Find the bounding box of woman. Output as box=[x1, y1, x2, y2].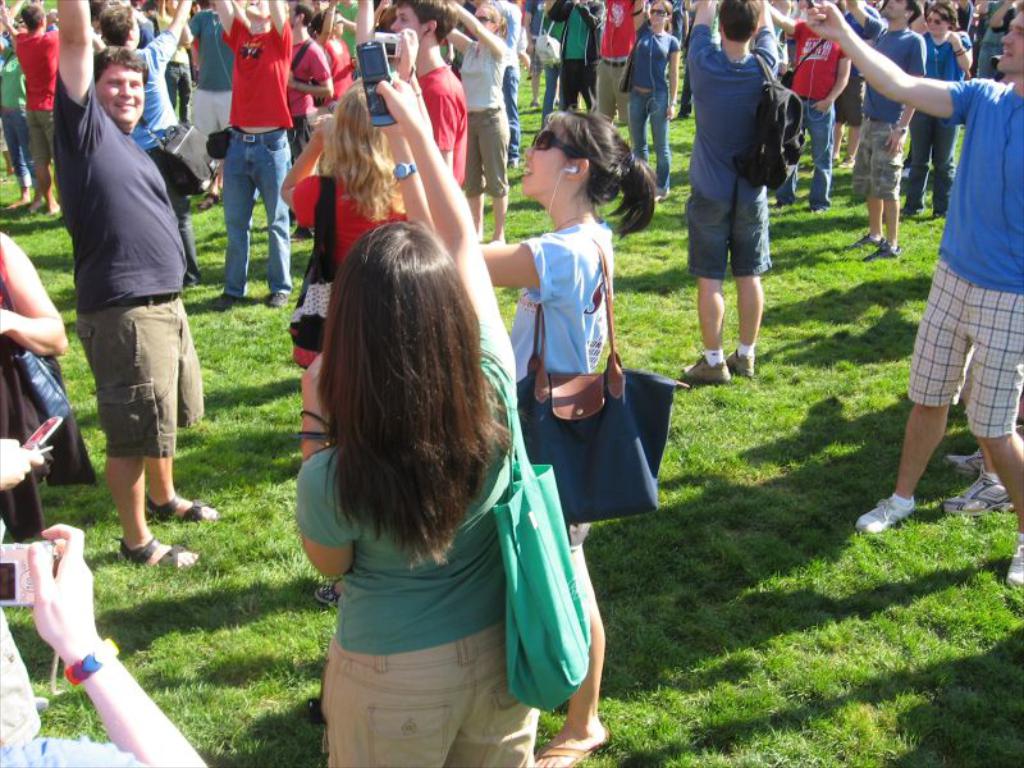
box=[443, 0, 517, 243].
